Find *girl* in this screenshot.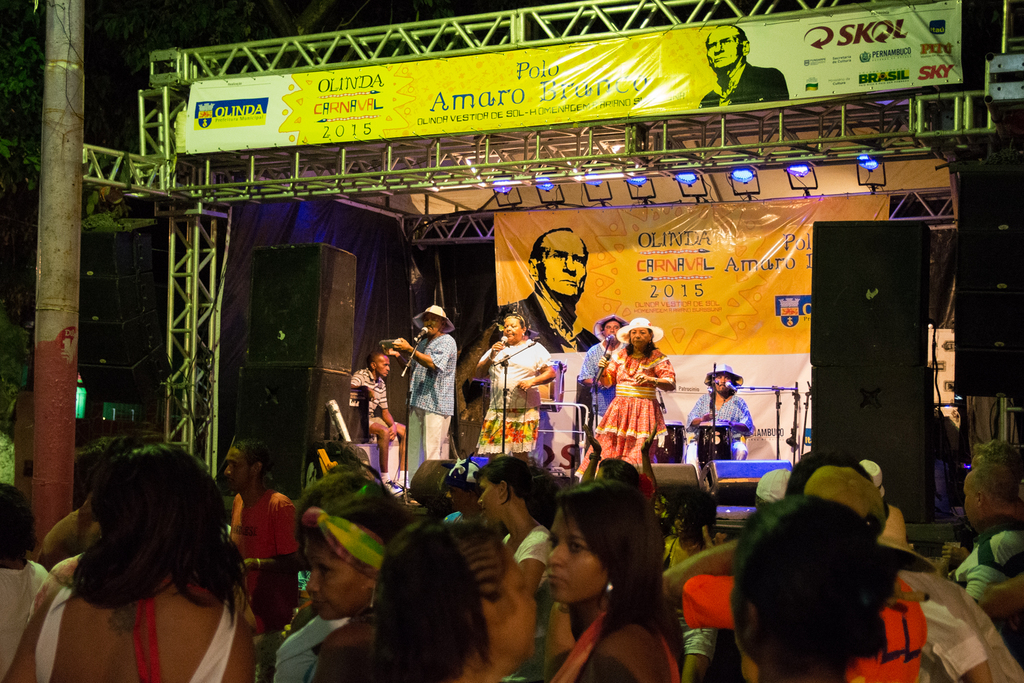
The bounding box for *girl* is [x1=0, y1=440, x2=255, y2=682].
